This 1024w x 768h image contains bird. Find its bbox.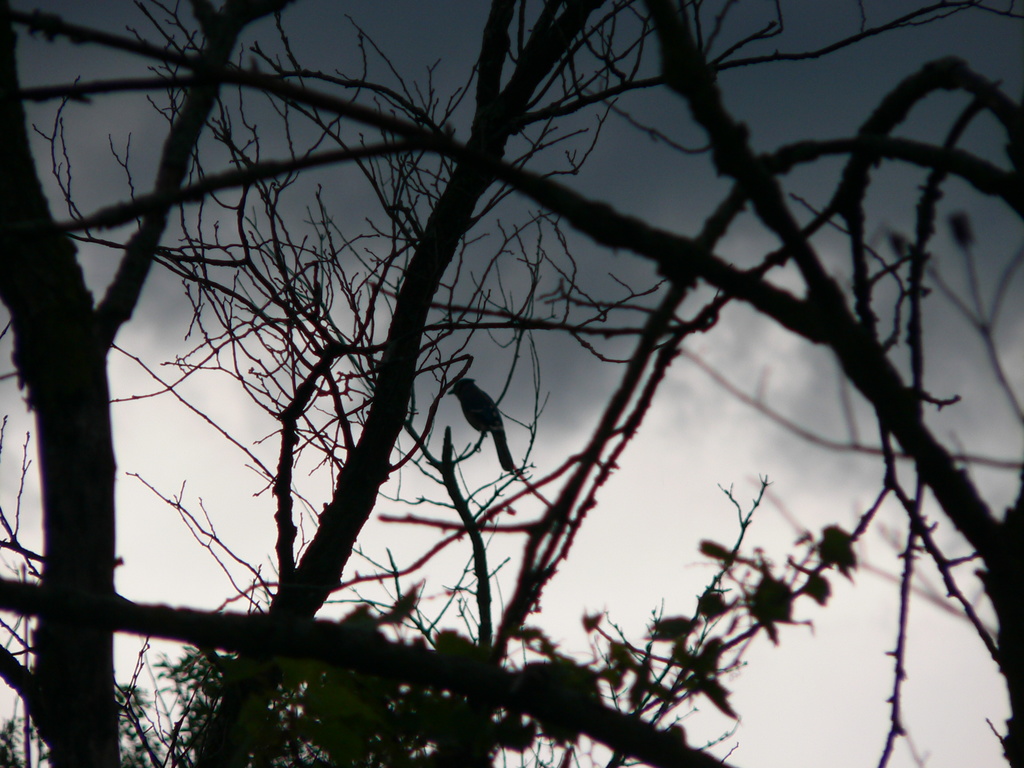
{"x1": 445, "y1": 374, "x2": 514, "y2": 470}.
